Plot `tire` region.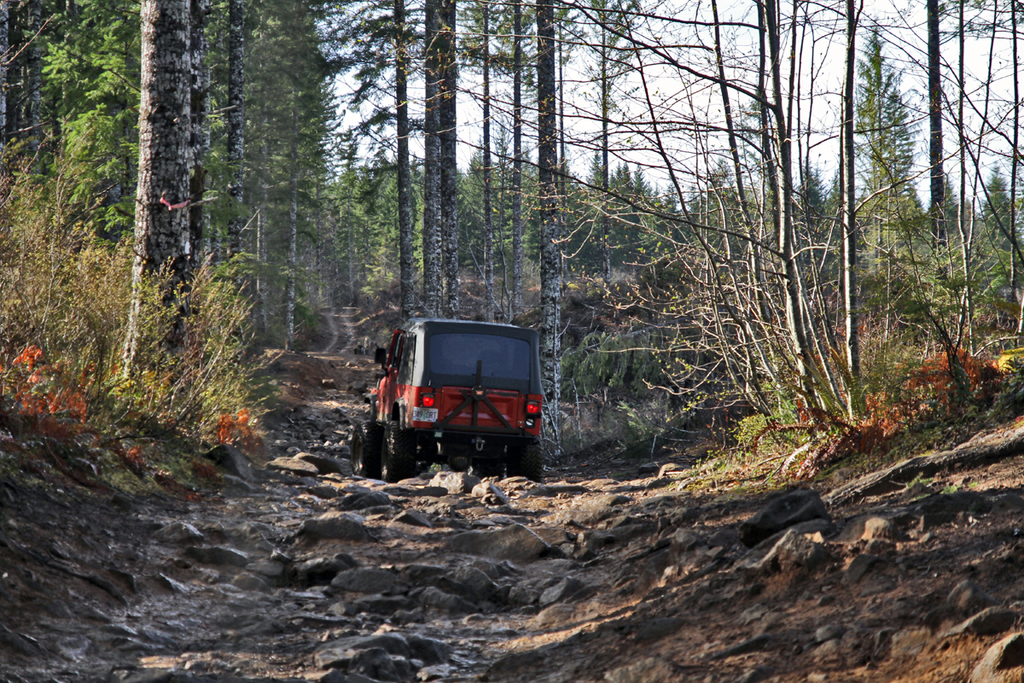
Plotted at locate(475, 451, 504, 482).
